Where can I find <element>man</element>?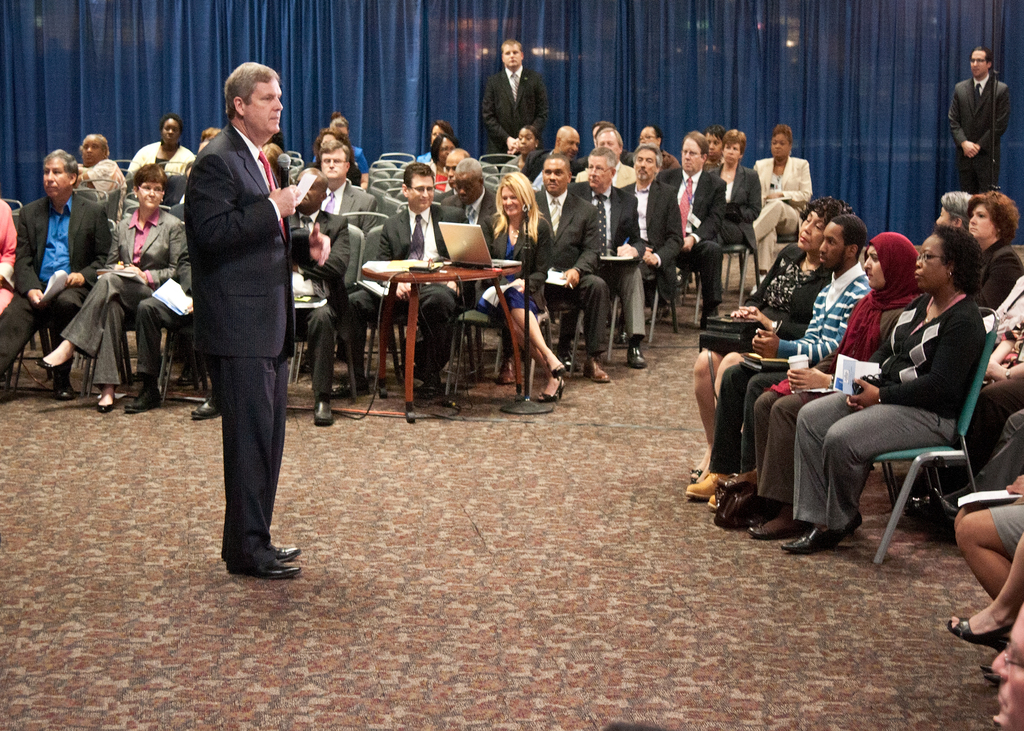
You can find it at bbox=(943, 49, 1012, 189).
